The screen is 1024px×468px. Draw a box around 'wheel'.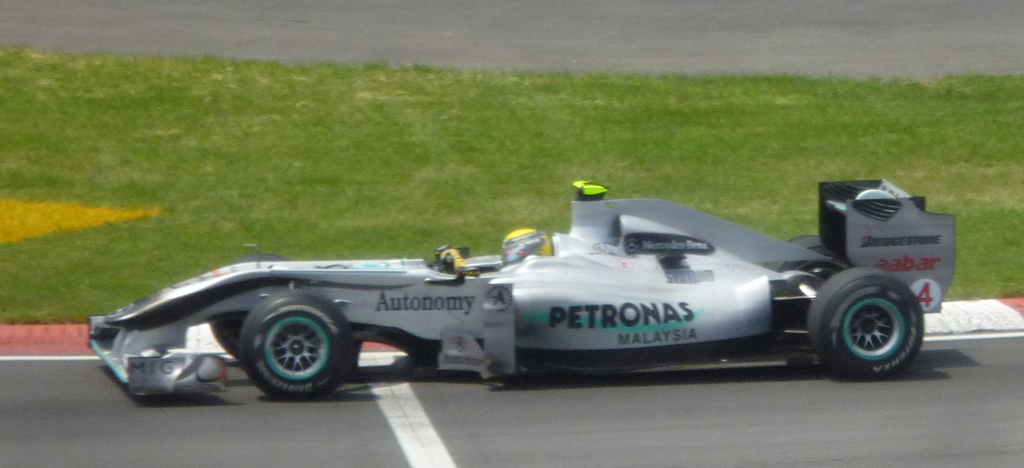
bbox=[237, 287, 353, 399].
